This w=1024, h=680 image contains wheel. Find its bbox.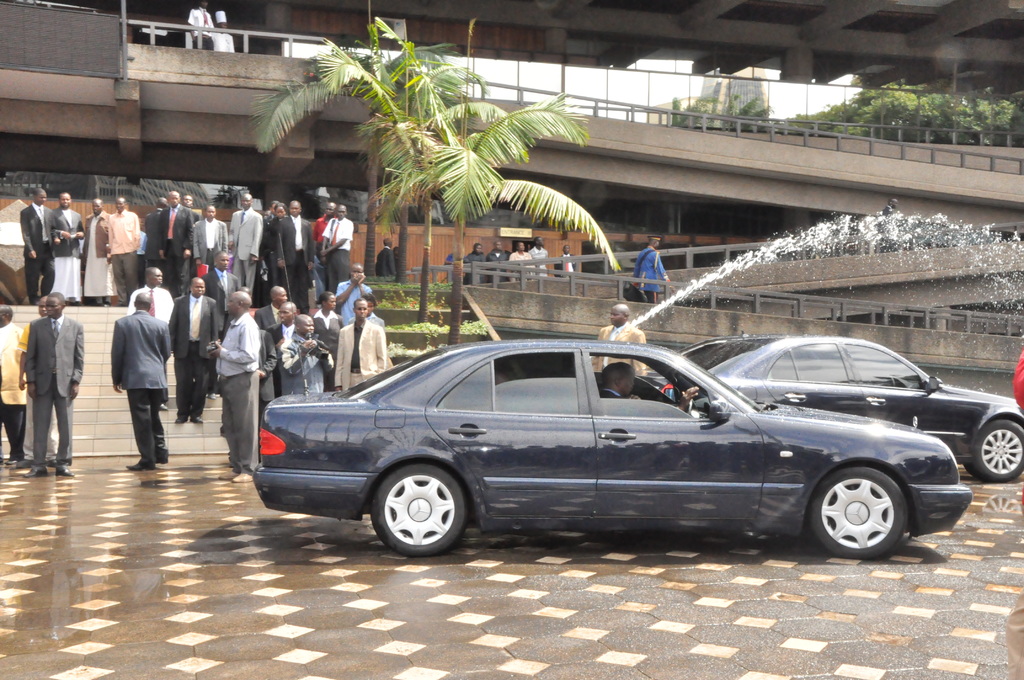
box(371, 464, 465, 558).
